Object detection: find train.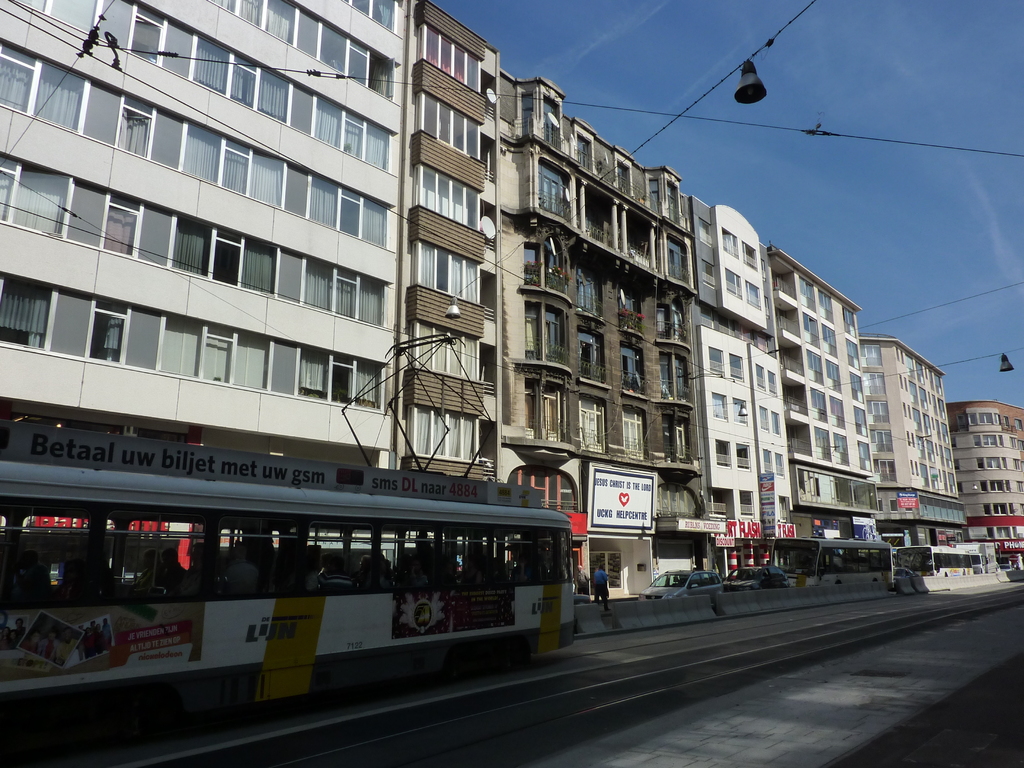
(x1=0, y1=336, x2=570, y2=744).
